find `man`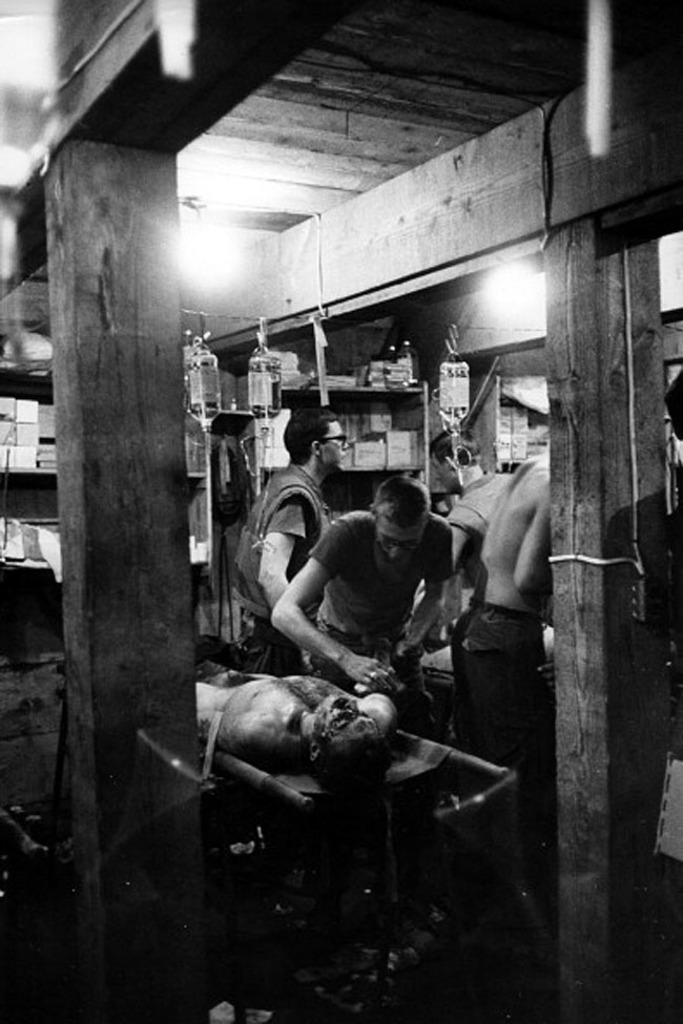
<box>423,418,539,593</box>
